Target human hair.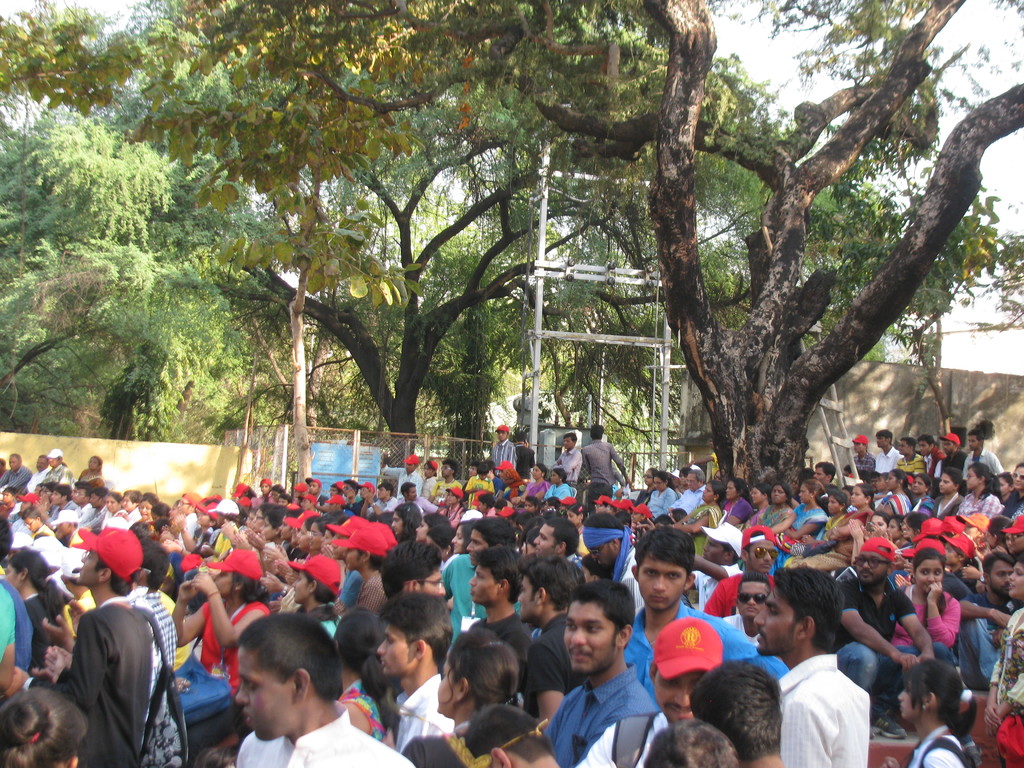
Target region: BBox(561, 431, 578, 445).
